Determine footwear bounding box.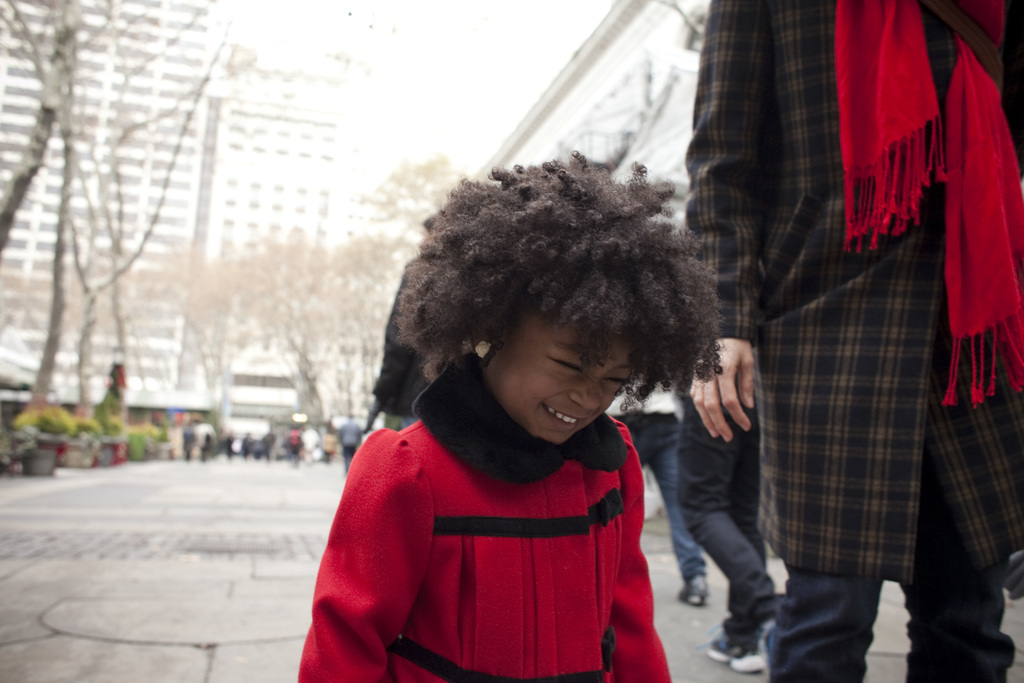
Determined: <region>675, 567, 709, 604</region>.
